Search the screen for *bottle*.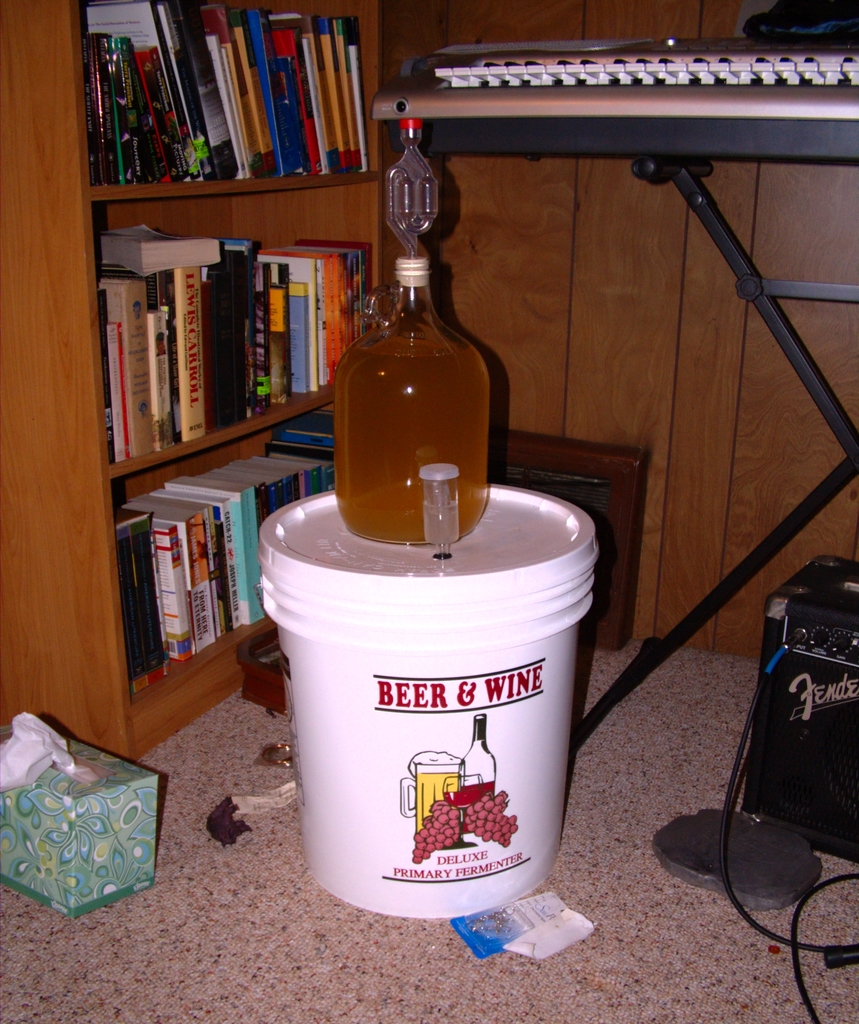
Found at pyautogui.locateOnScreen(460, 711, 497, 831).
